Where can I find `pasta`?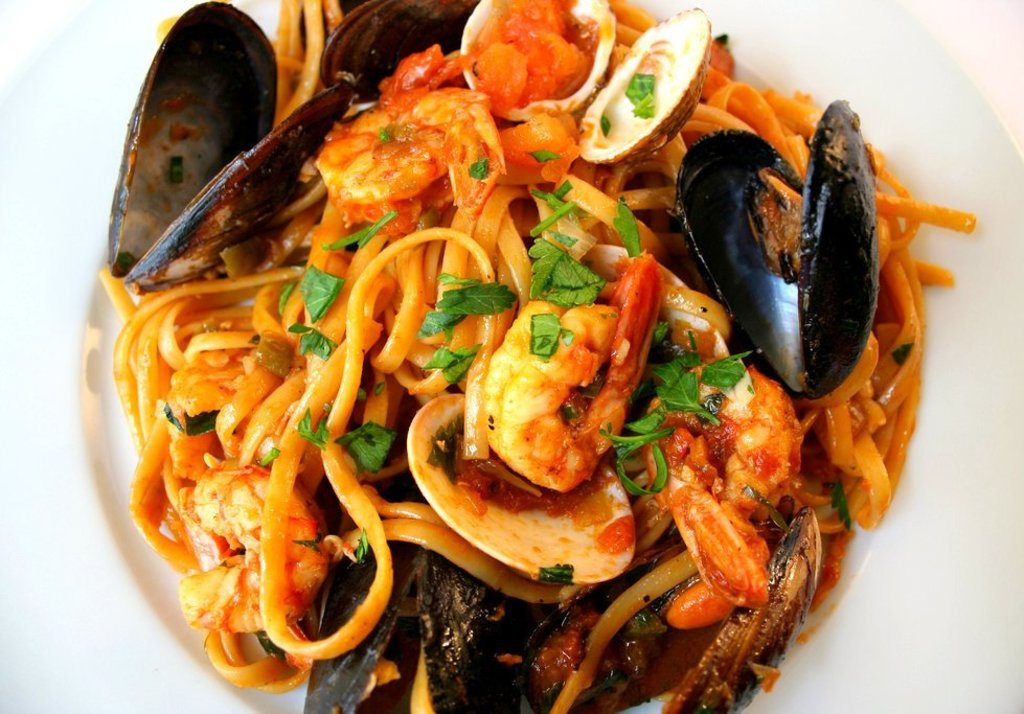
You can find it at x1=129 y1=0 x2=887 y2=713.
